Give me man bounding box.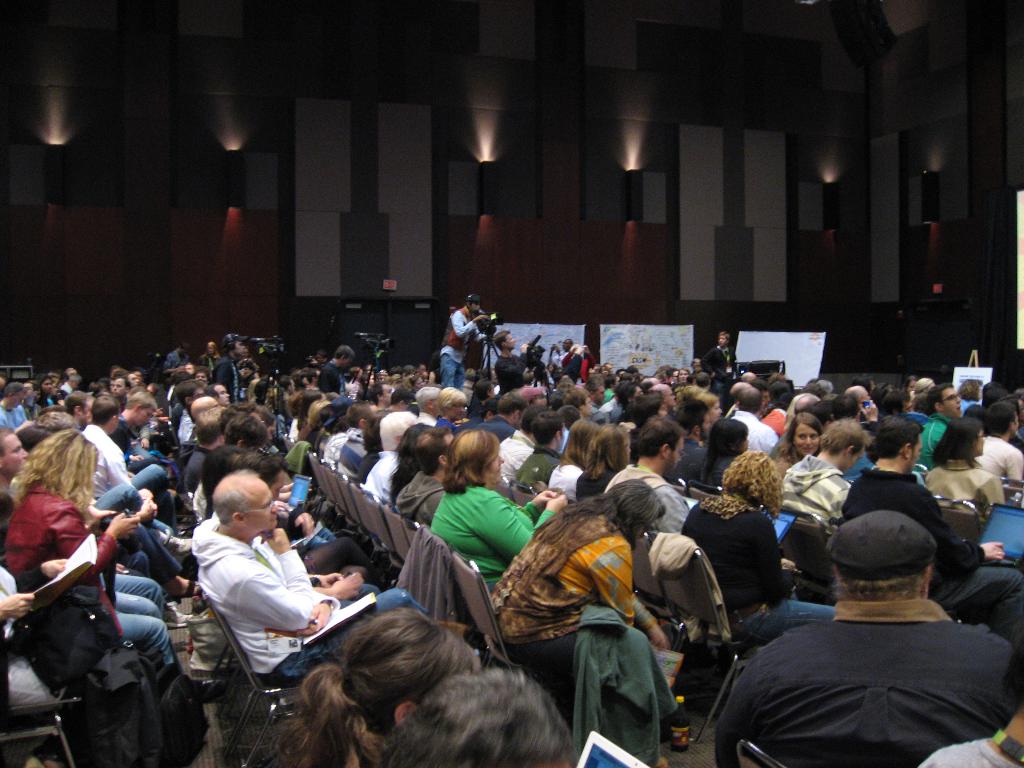
216/335/258/406.
